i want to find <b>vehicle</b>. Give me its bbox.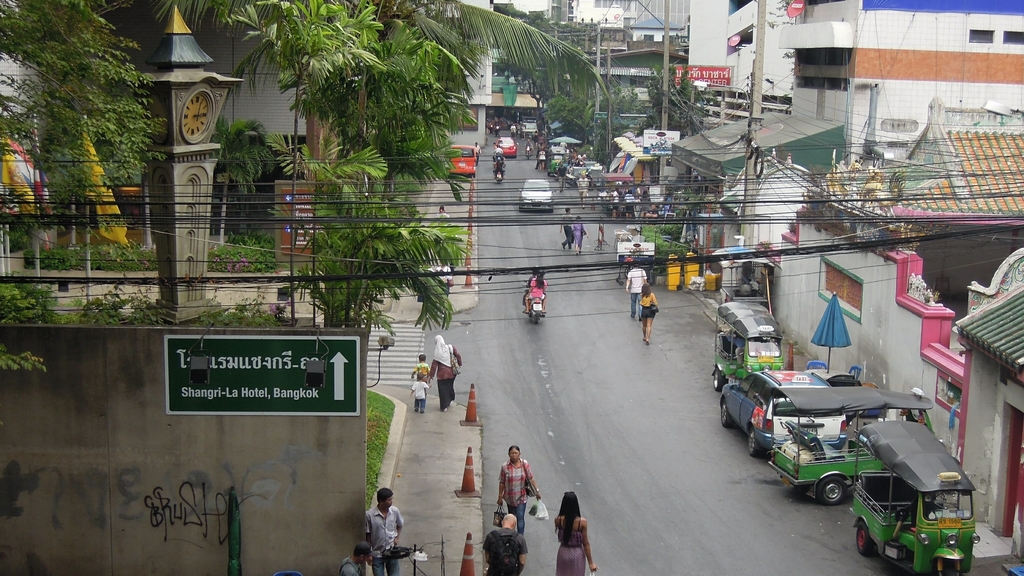
locate(493, 134, 522, 155).
